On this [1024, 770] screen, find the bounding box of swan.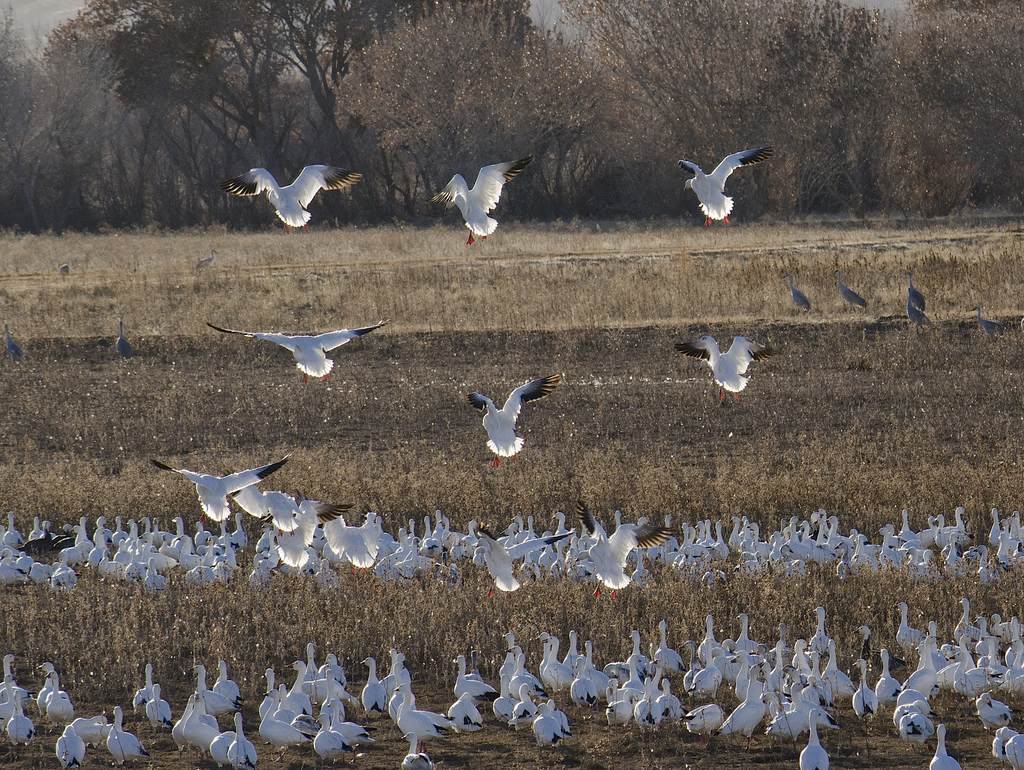
Bounding box: bbox(26, 519, 43, 541).
